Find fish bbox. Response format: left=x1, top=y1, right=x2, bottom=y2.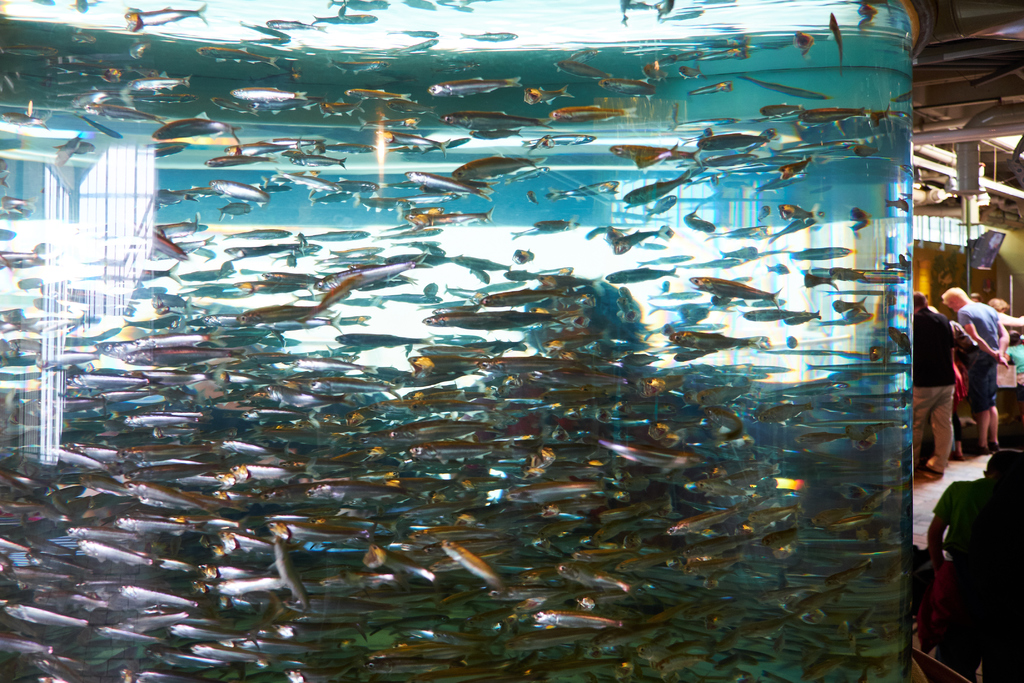
left=358, top=192, right=423, bottom=214.
